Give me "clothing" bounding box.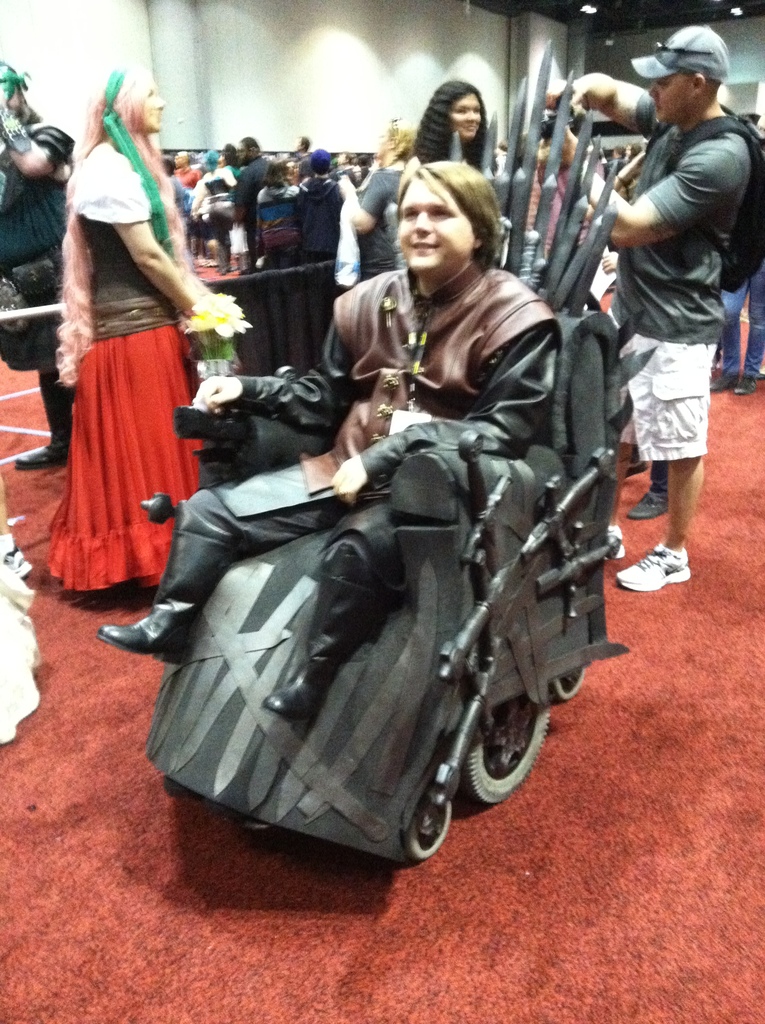
pyautogui.locateOnScreen(213, 159, 288, 244).
